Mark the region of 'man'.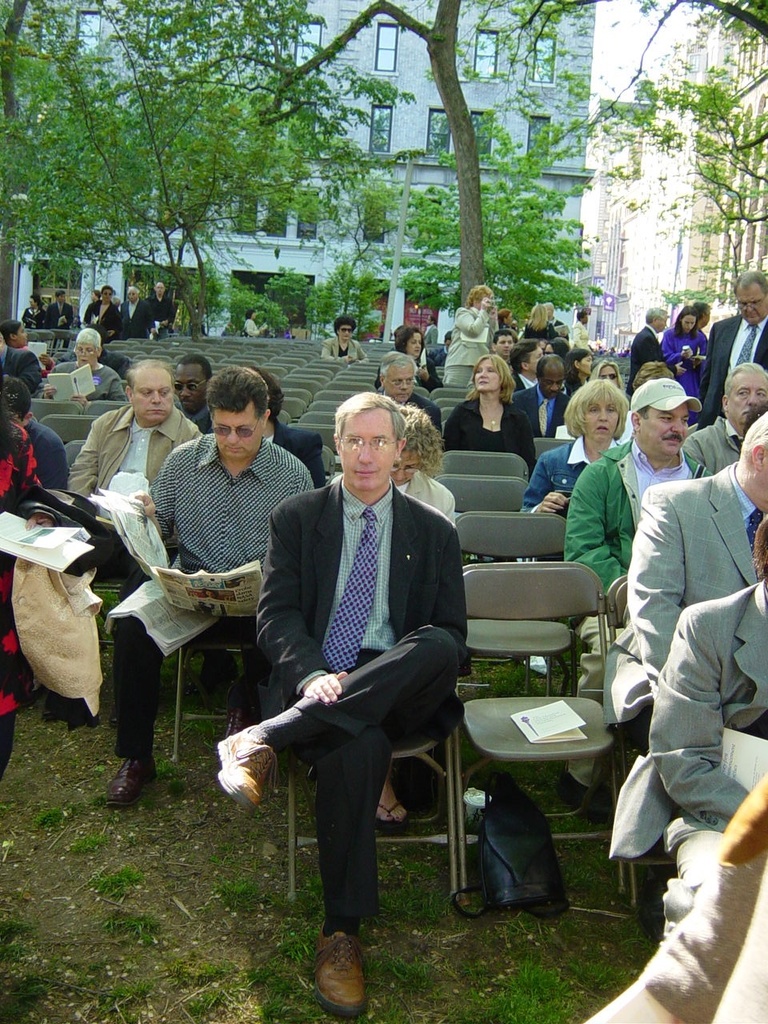
Region: x1=223, y1=365, x2=481, y2=952.
